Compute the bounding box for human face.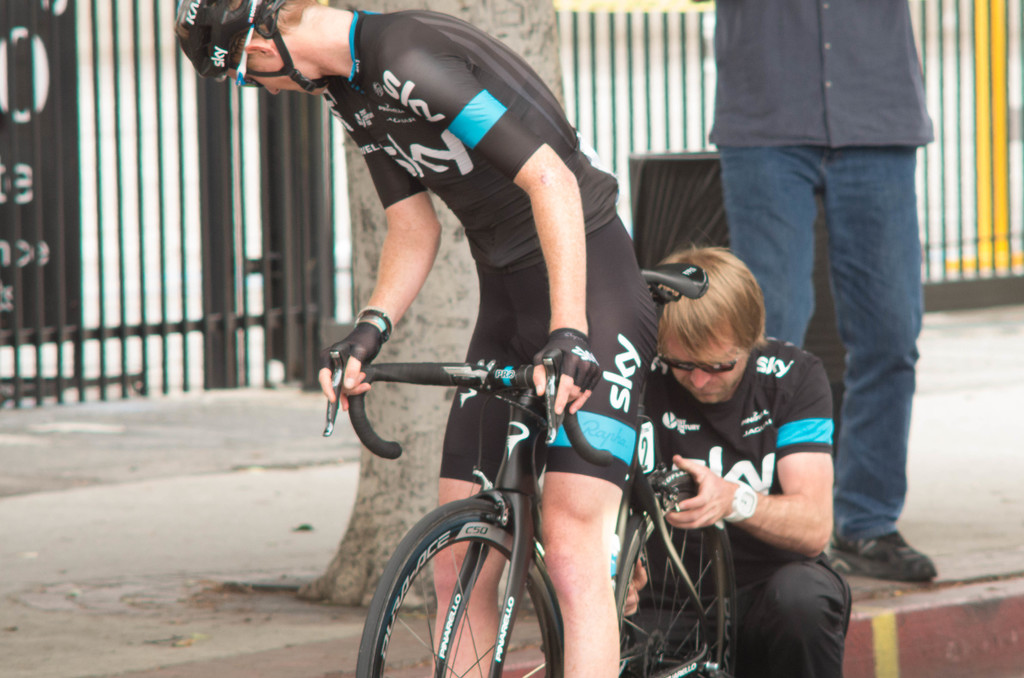
<box>227,55,314,99</box>.
